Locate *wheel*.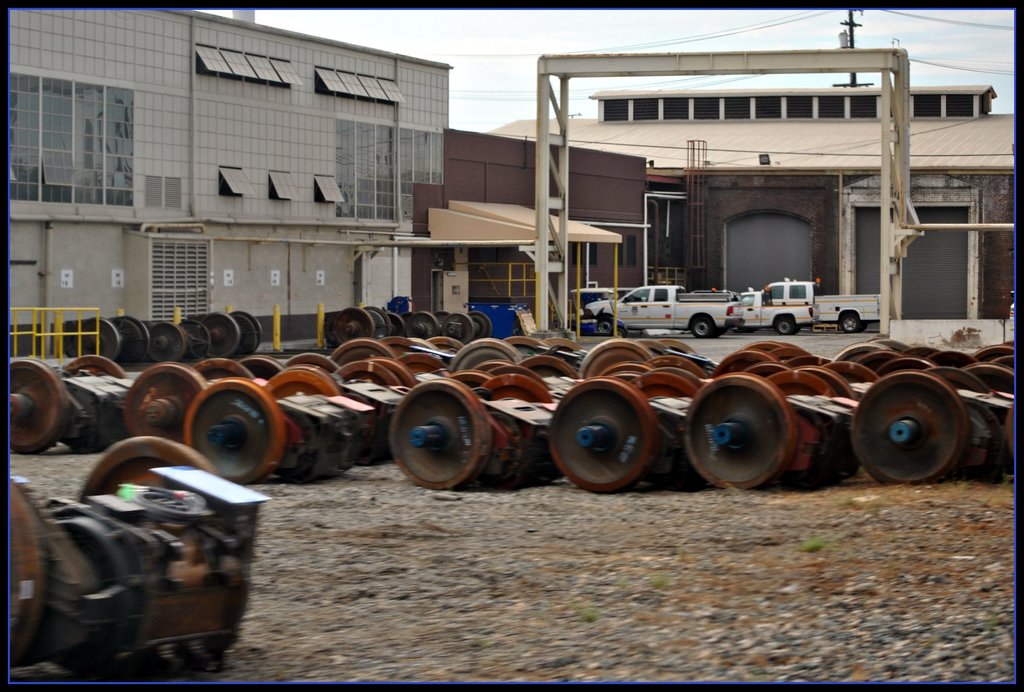
Bounding box: (left=185, top=379, right=284, bottom=479).
